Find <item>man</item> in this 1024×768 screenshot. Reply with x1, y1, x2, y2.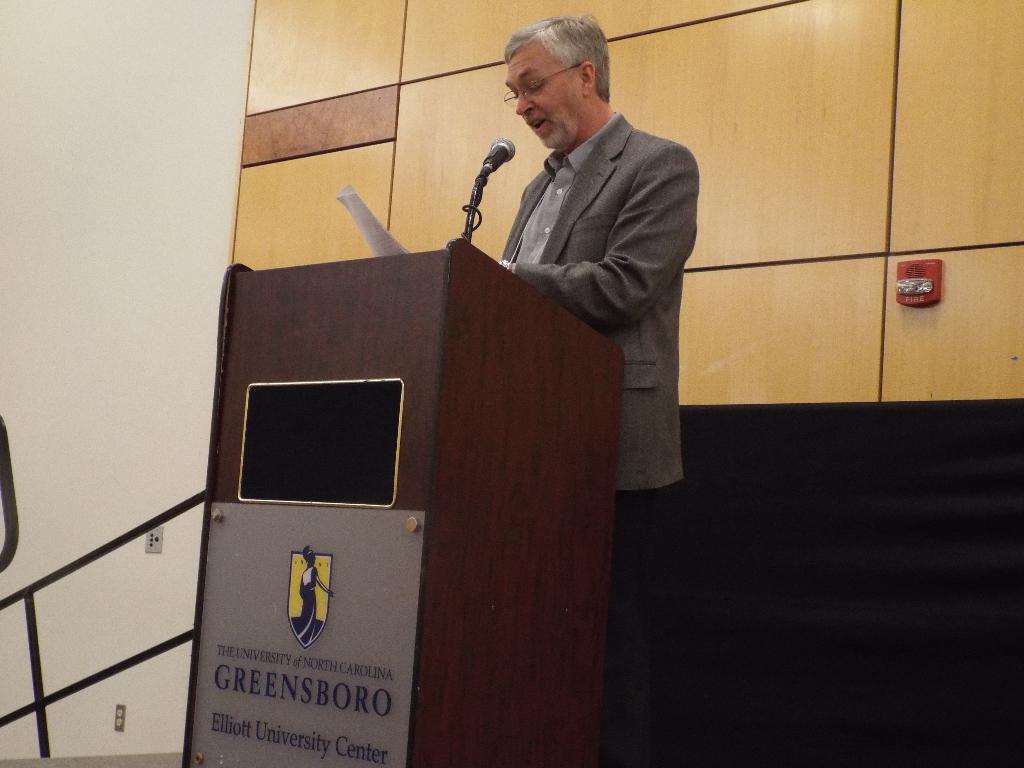
495, 0, 700, 762.
